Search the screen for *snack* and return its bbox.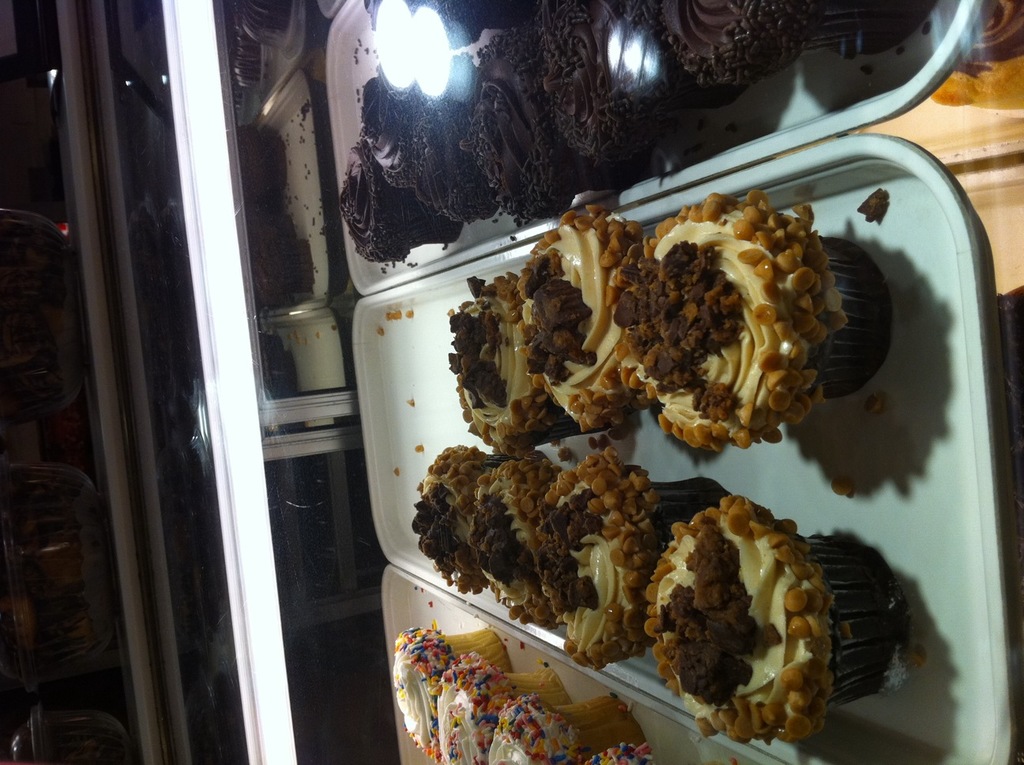
Found: select_region(487, 692, 649, 764).
